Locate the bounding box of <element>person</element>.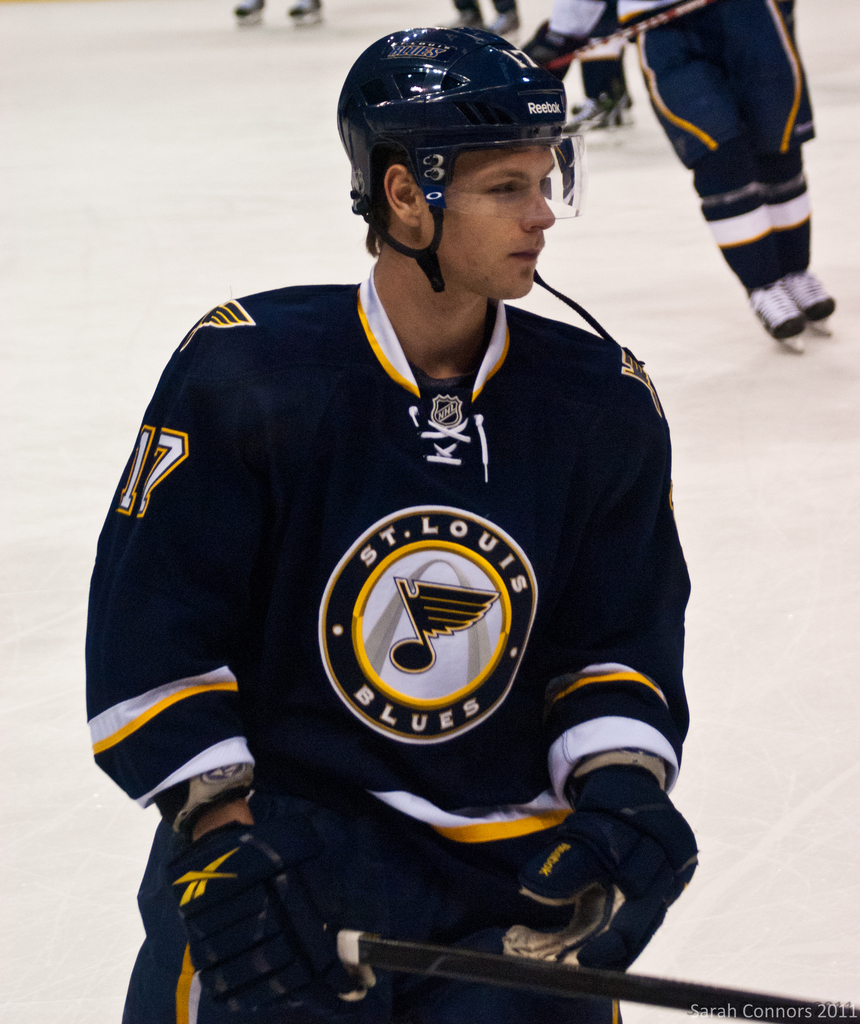
Bounding box: x1=231 y1=0 x2=320 y2=26.
